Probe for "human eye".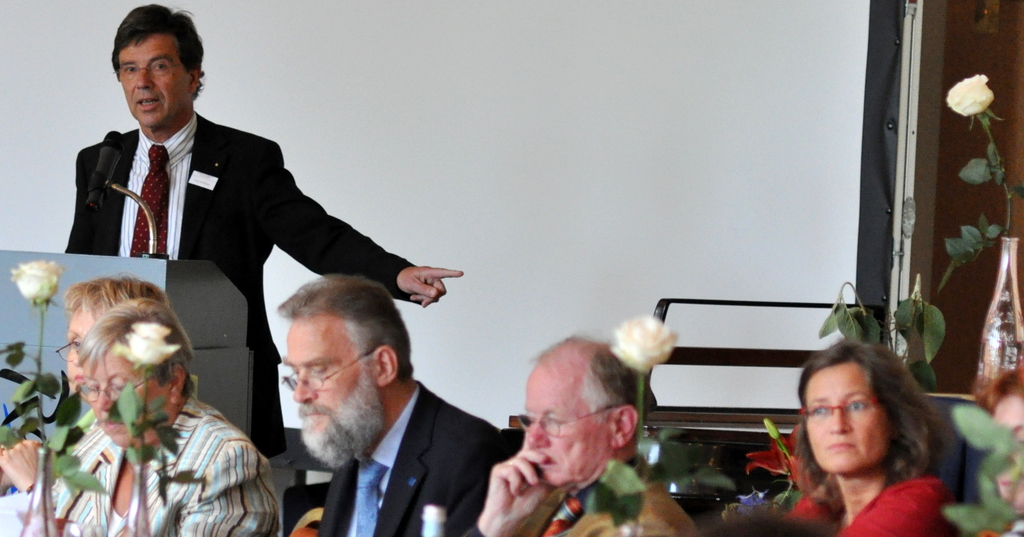
Probe result: bbox=[154, 60, 170, 69].
